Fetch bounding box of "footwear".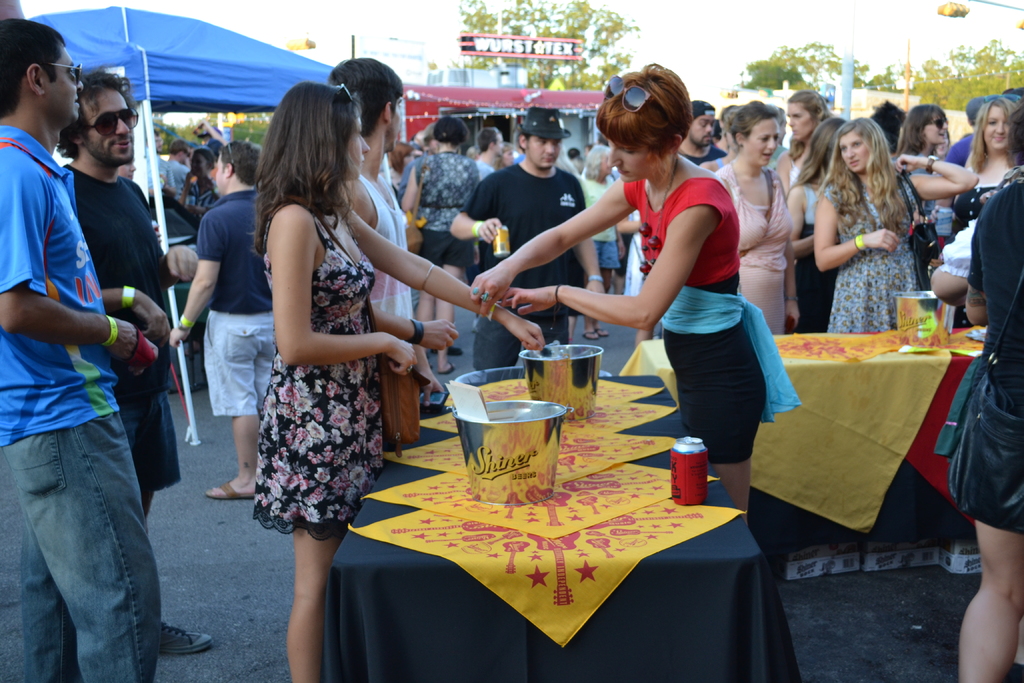
Bbox: bbox=[202, 481, 255, 502].
